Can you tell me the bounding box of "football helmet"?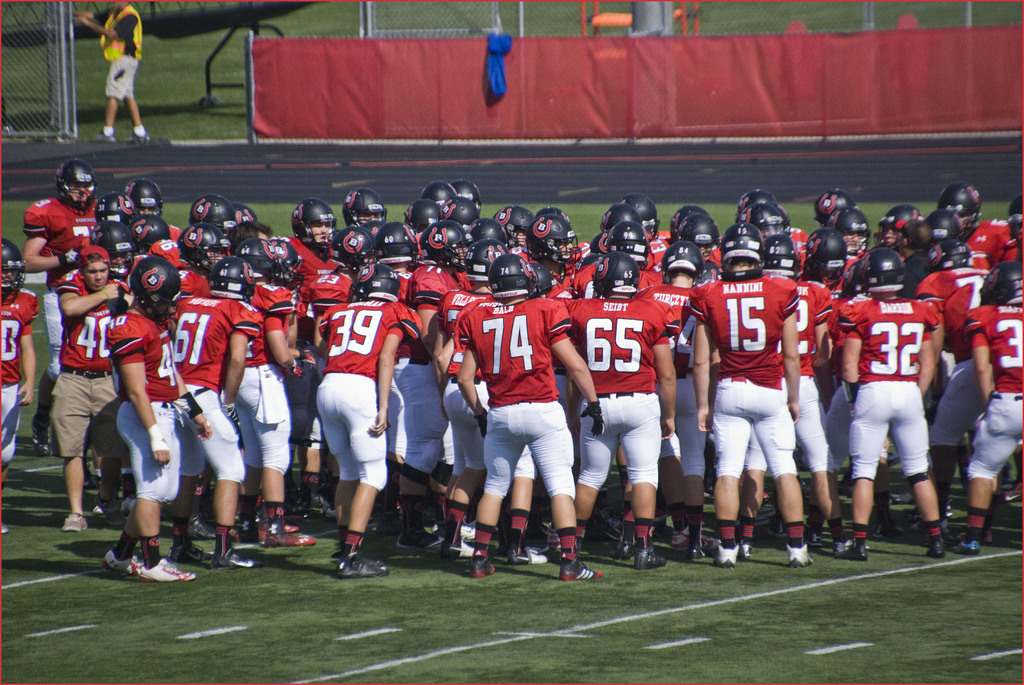
bbox(601, 198, 647, 232).
